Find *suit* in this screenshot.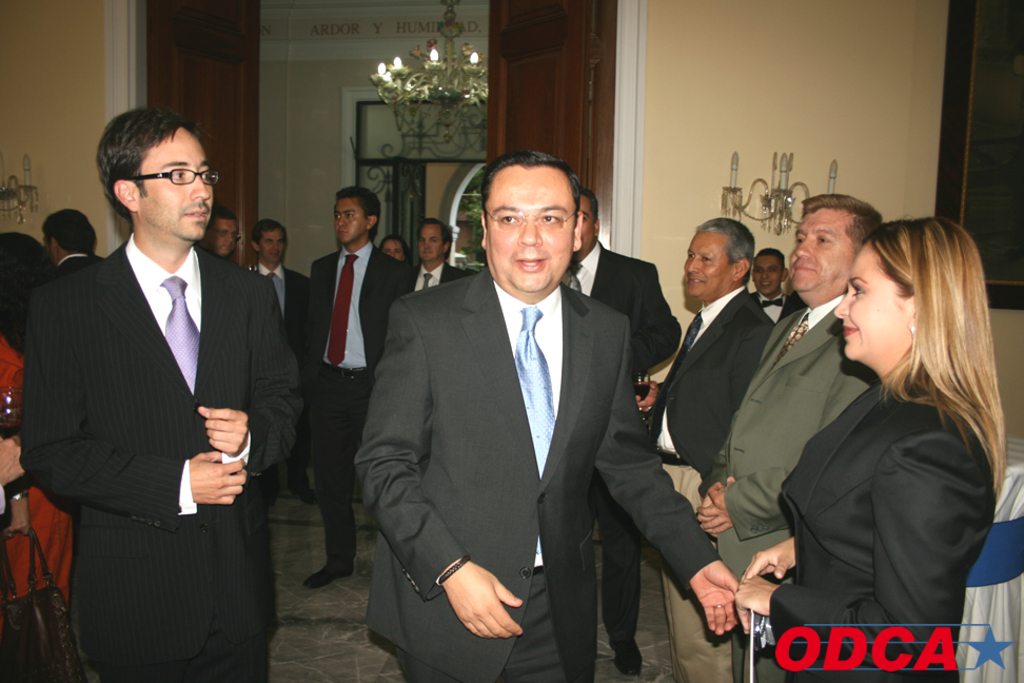
The bounding box for *suit* is select_region(752, 290, 795, 333).
